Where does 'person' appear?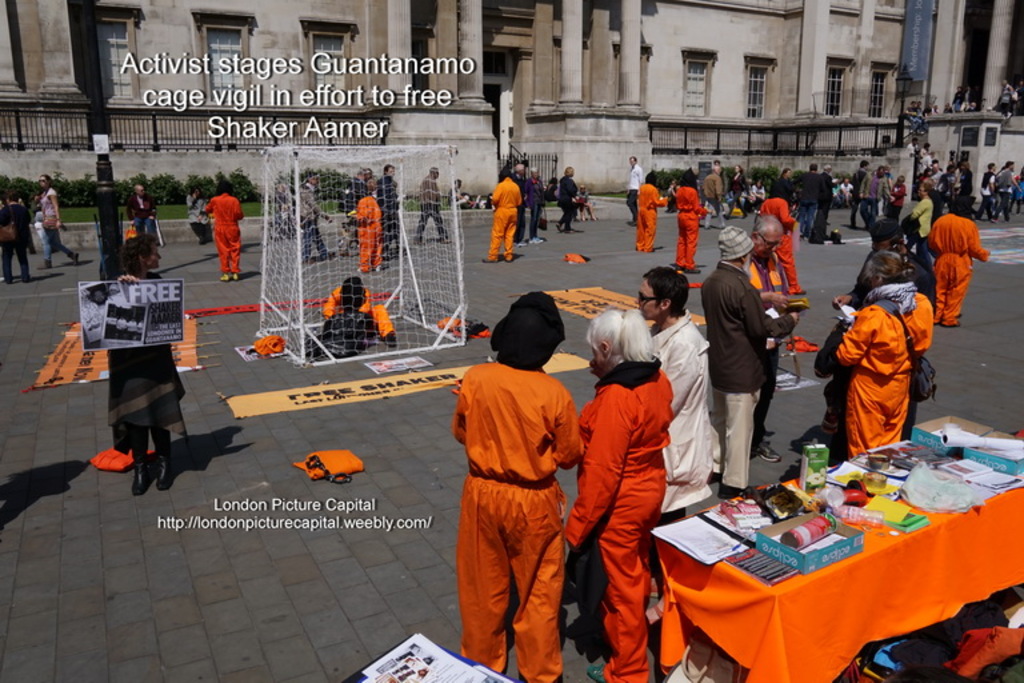
Appears at bbox(451, 289, 581, 682).
